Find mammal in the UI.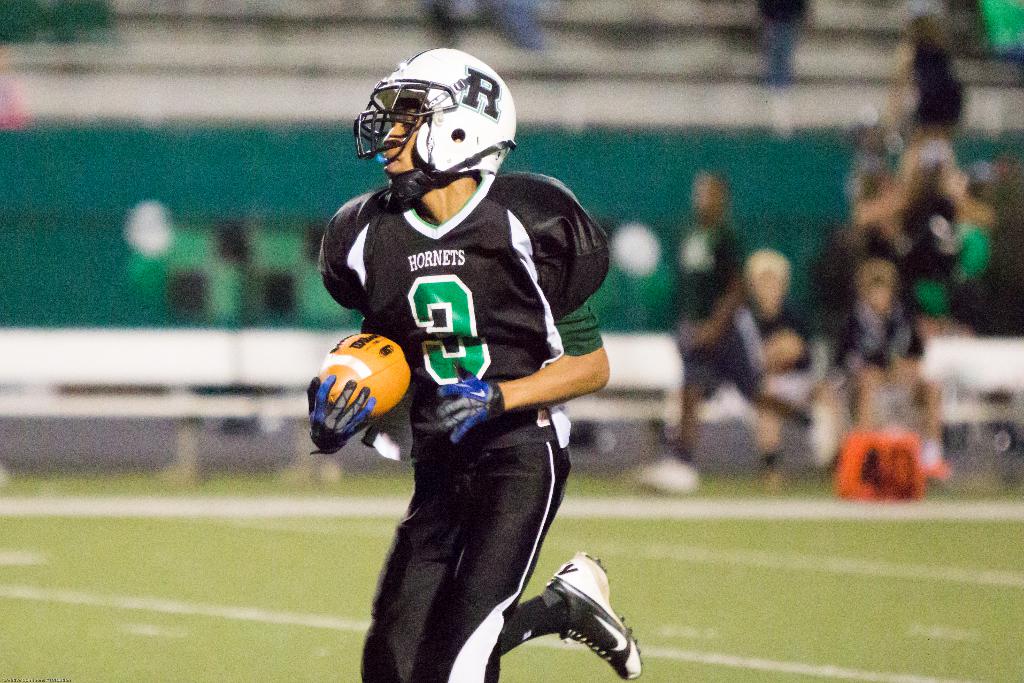
UI element at [828,256,952,480].
